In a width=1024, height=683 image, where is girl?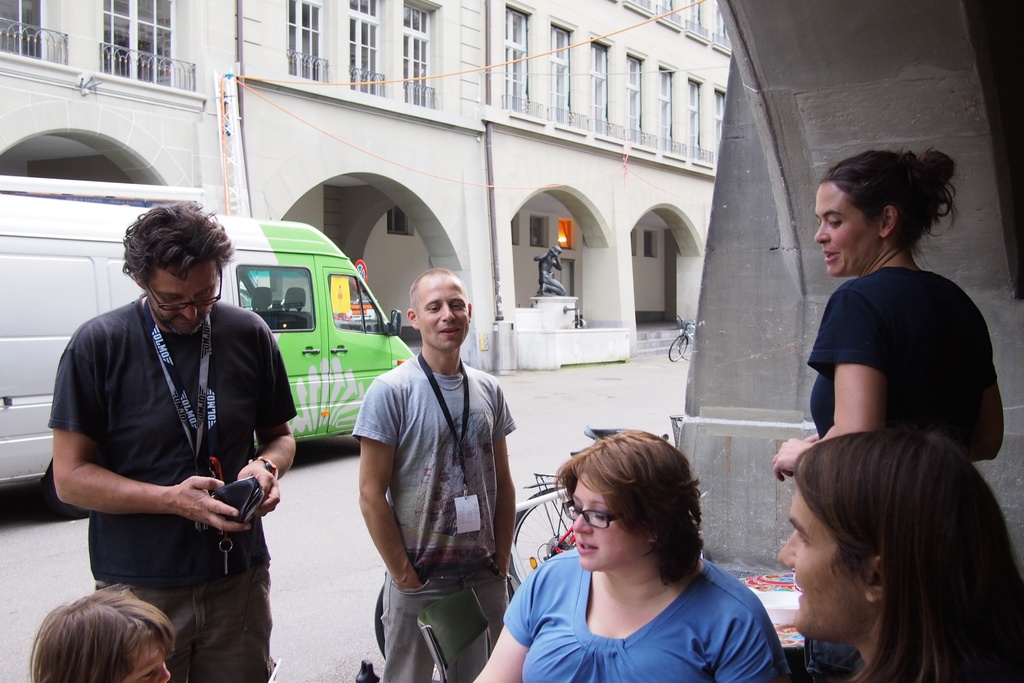
24,576,180,682.
